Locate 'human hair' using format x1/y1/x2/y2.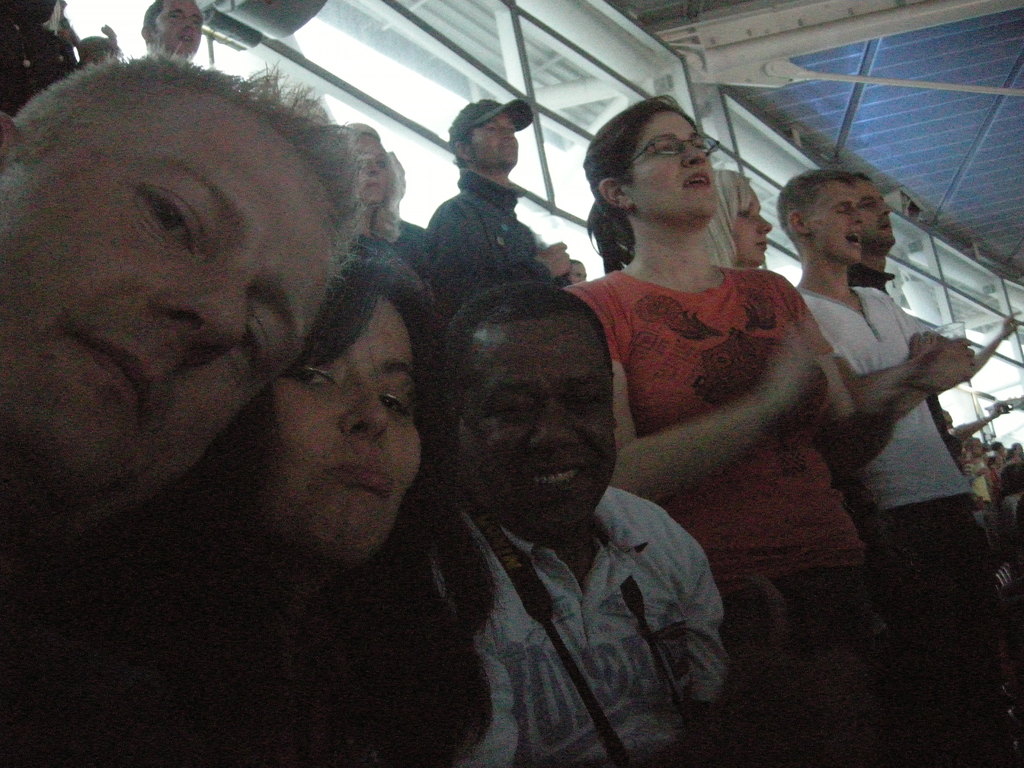
582/94/692/271.
